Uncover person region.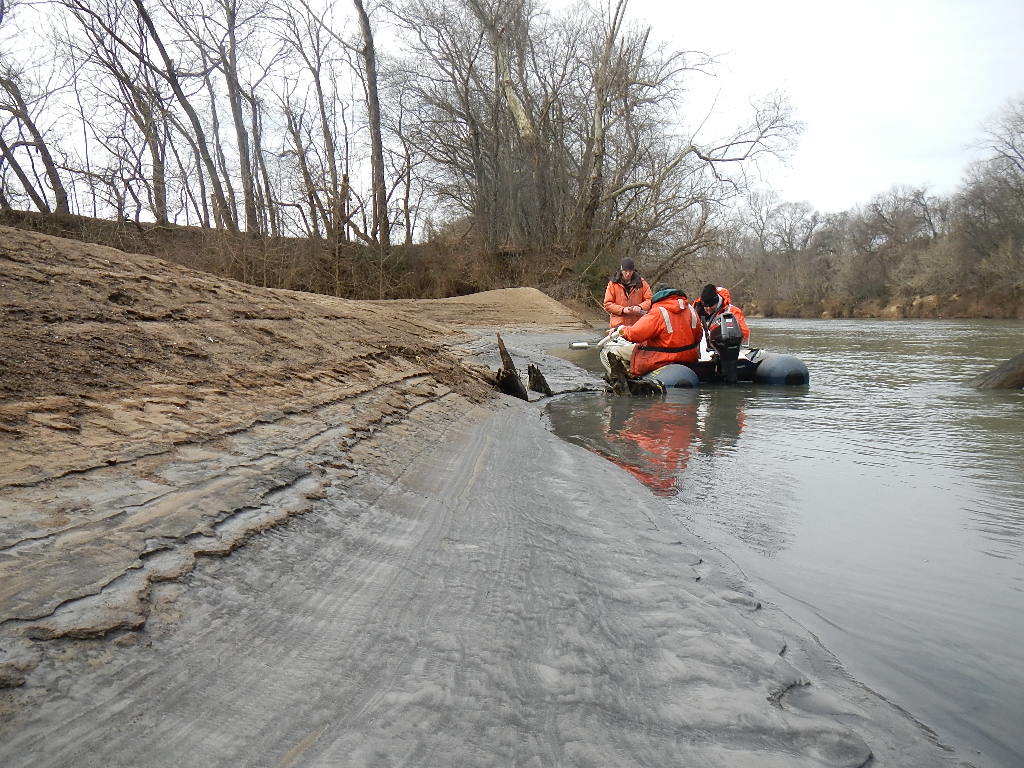
Uncovered: [613, 262, 727, 395].
